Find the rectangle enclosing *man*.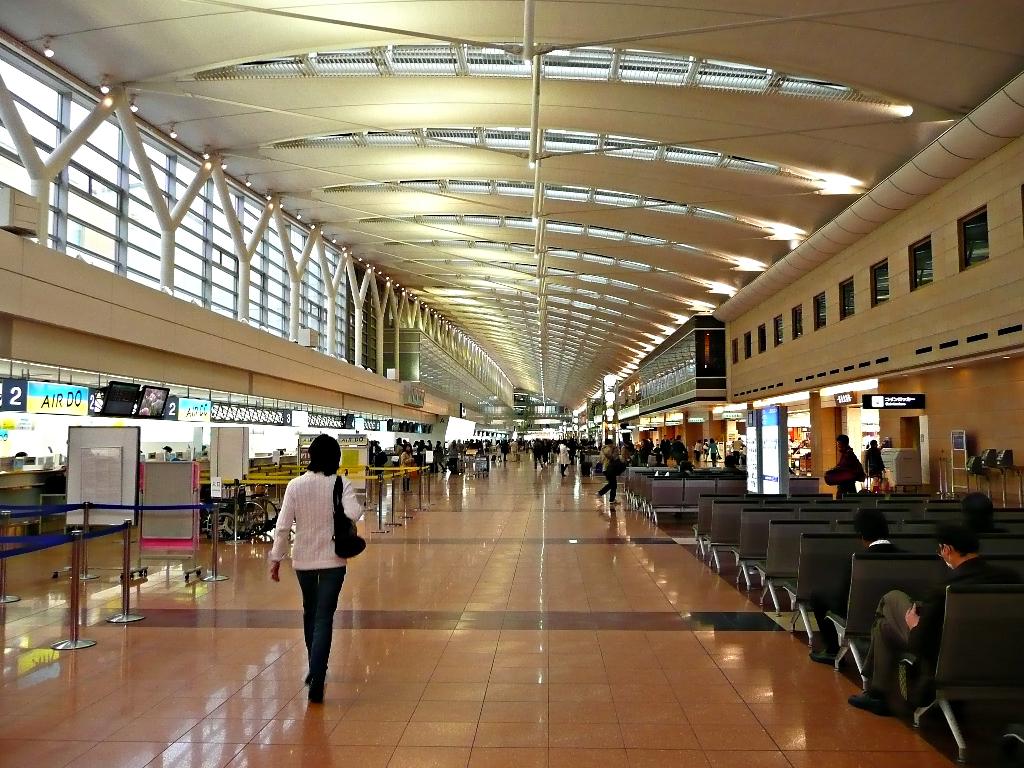
832 434 861 499.
